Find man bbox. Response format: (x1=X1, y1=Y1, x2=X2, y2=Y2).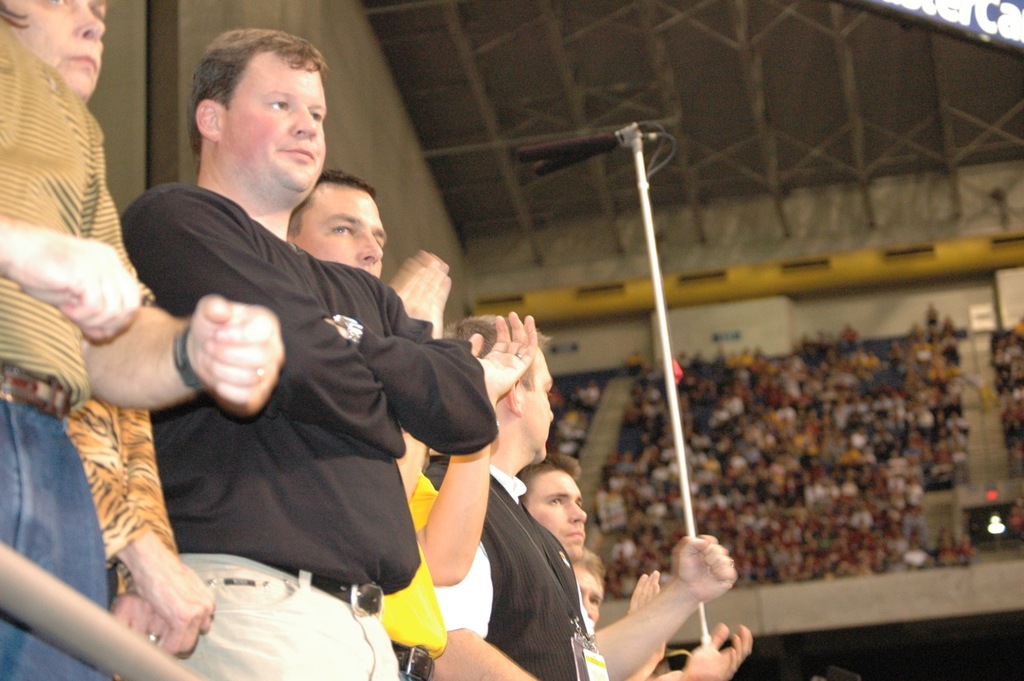
(x1=572, y1=551, x2=749, y2=680).
